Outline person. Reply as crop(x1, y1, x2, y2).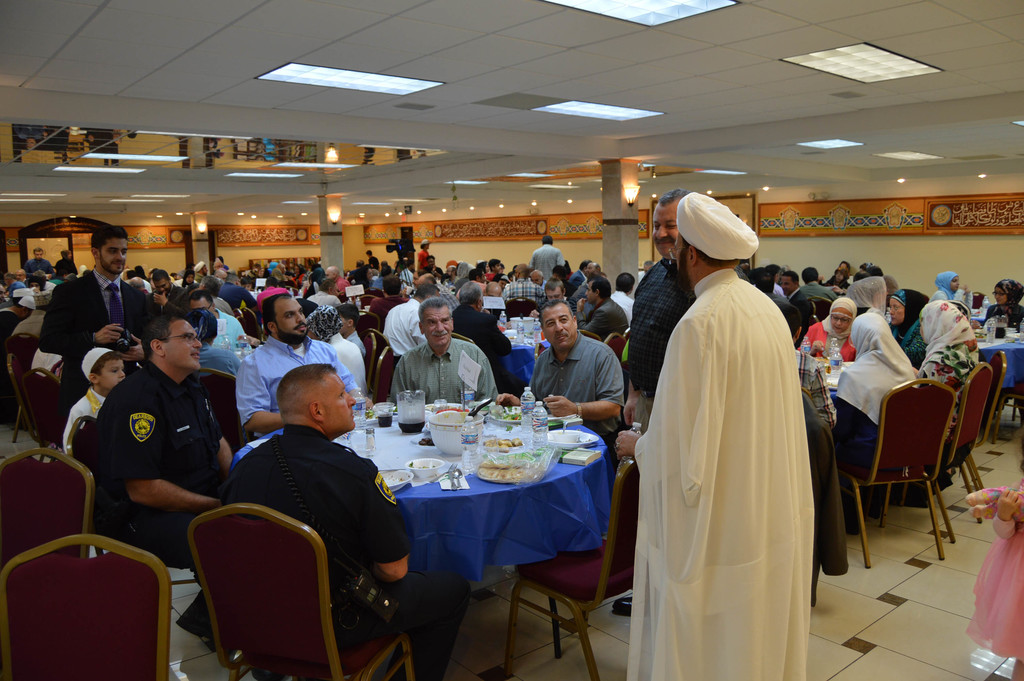
crop(295, 268, 384, 285).
